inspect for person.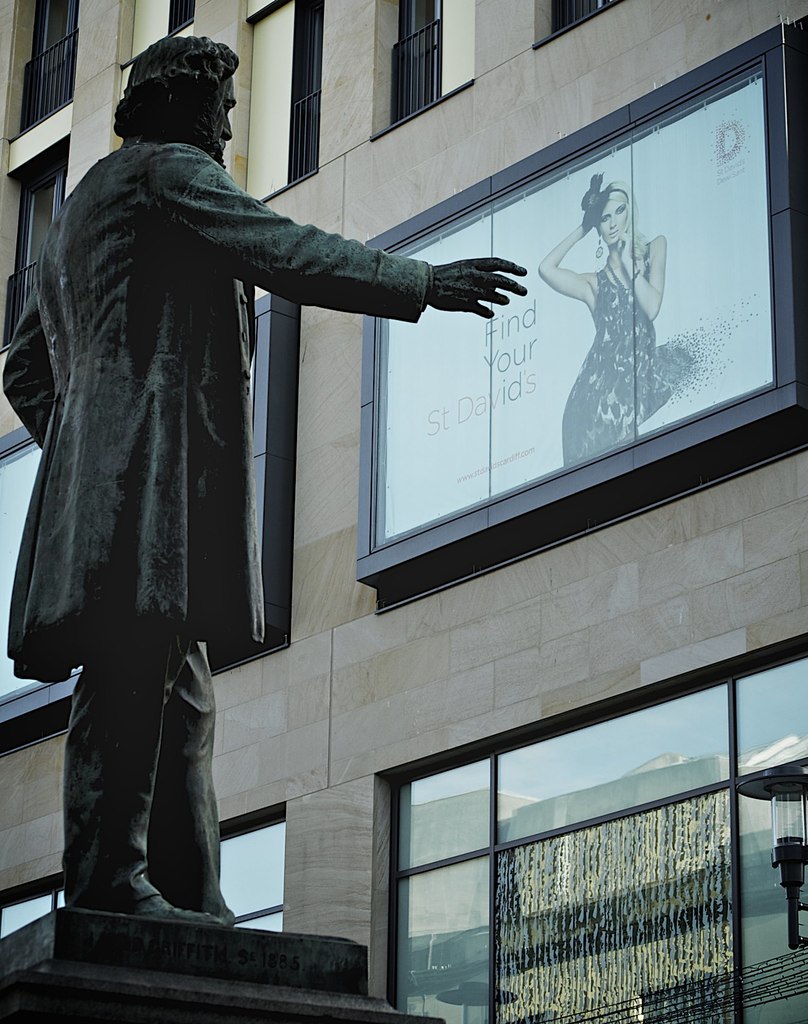
Inspection: detection(3, 36, 529, 927).
